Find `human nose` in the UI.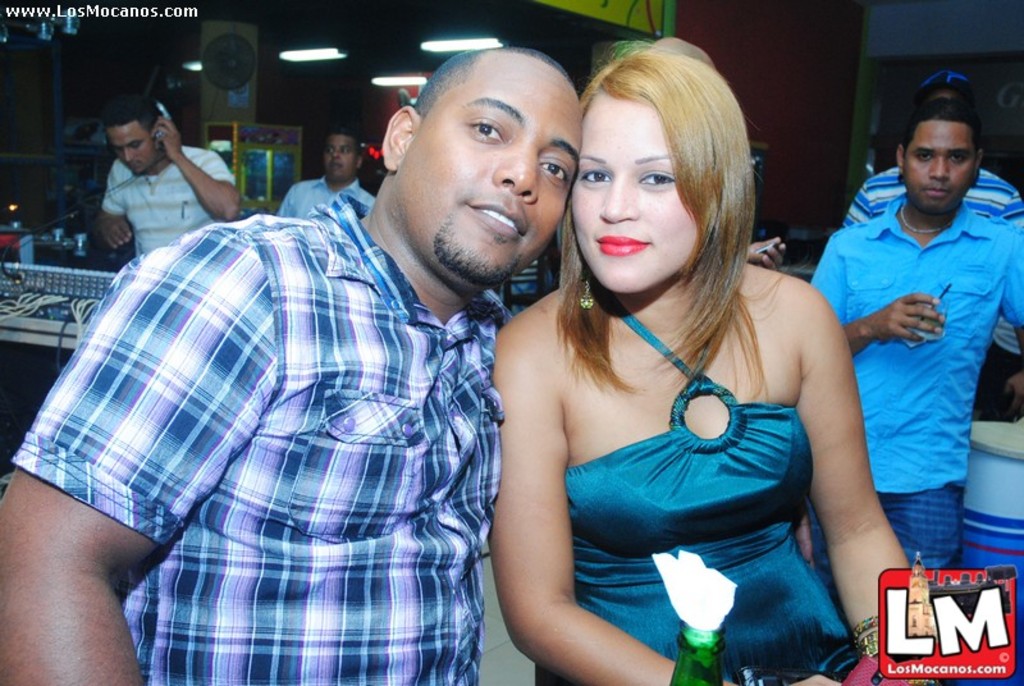
UI element at box(125, 147, 134, 161).
